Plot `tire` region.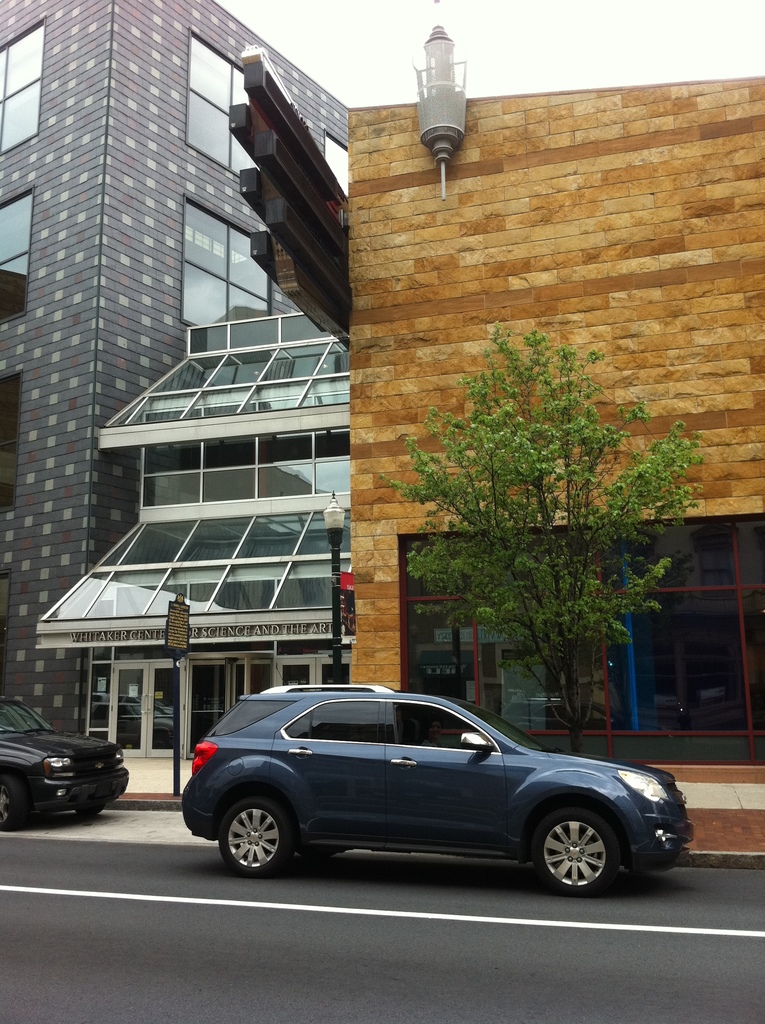
Plotted at rect(0, 778, 19, 832).
